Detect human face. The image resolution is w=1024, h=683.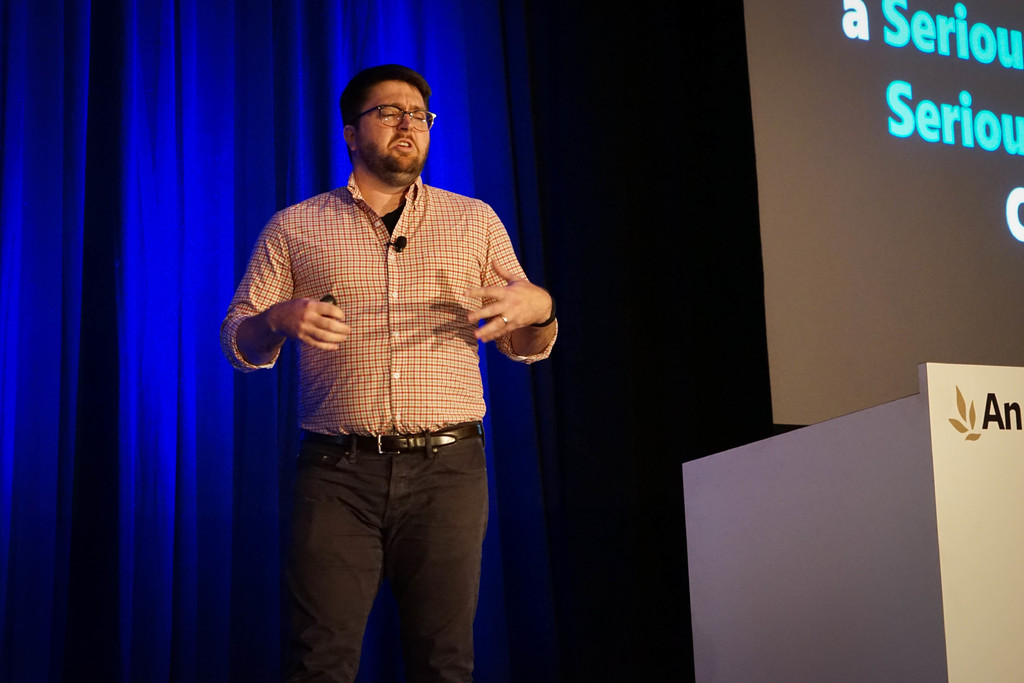
l=355, t=81, r=431, b=173.
